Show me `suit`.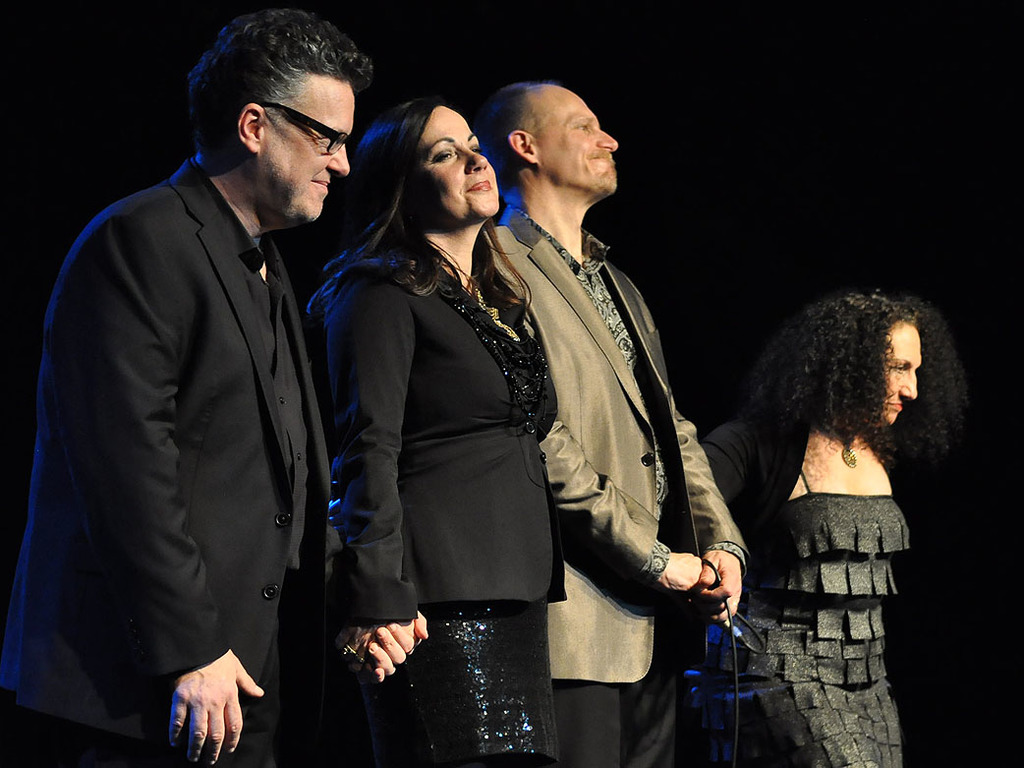
`suit` is here: region(36, 39, 347, 759).
